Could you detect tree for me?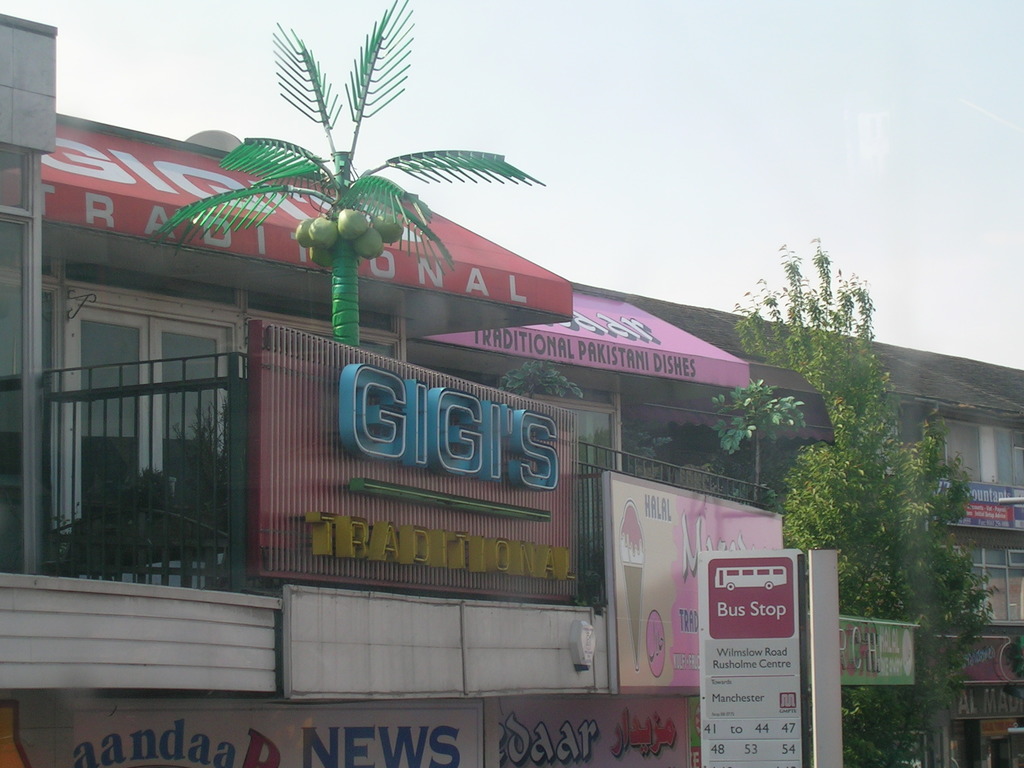
Detection result: Rect(150, 0, 541, 354).
